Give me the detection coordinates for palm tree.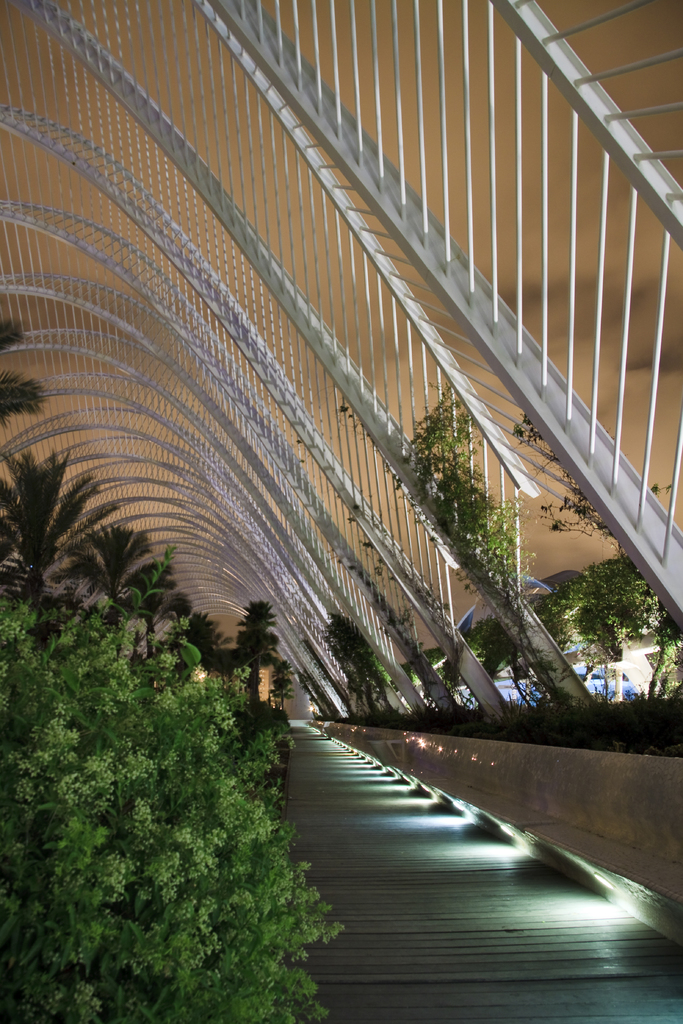
rect(0, 440, 56, 652).
